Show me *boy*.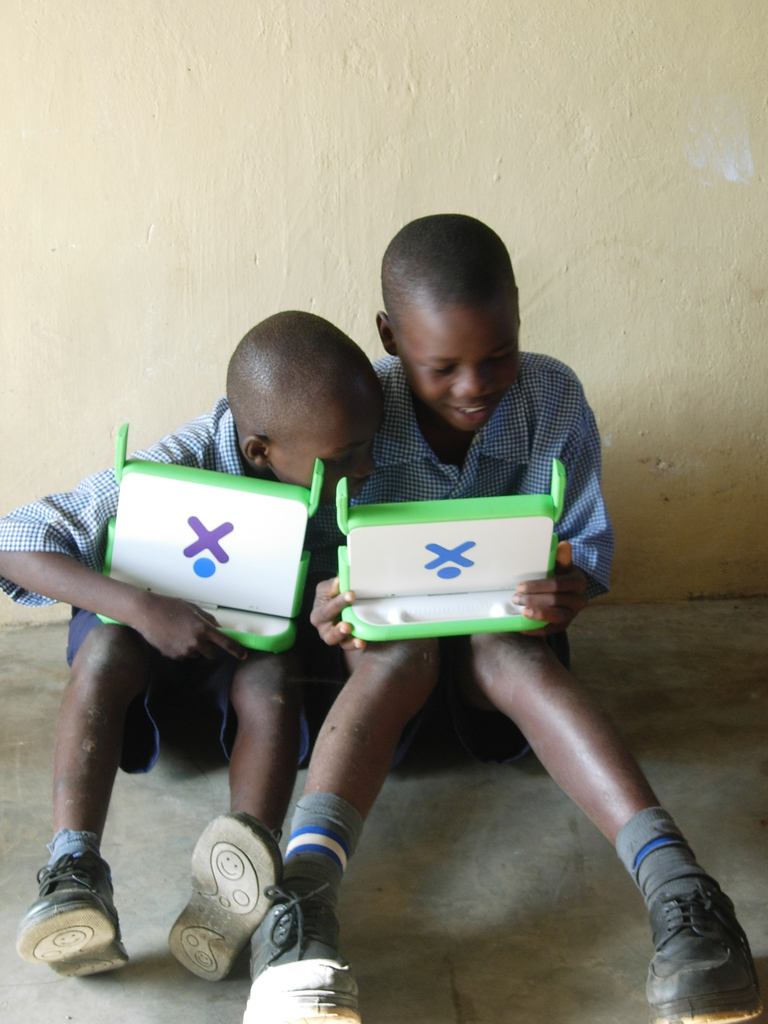
*boy* is here: 244,209,763,1023.
